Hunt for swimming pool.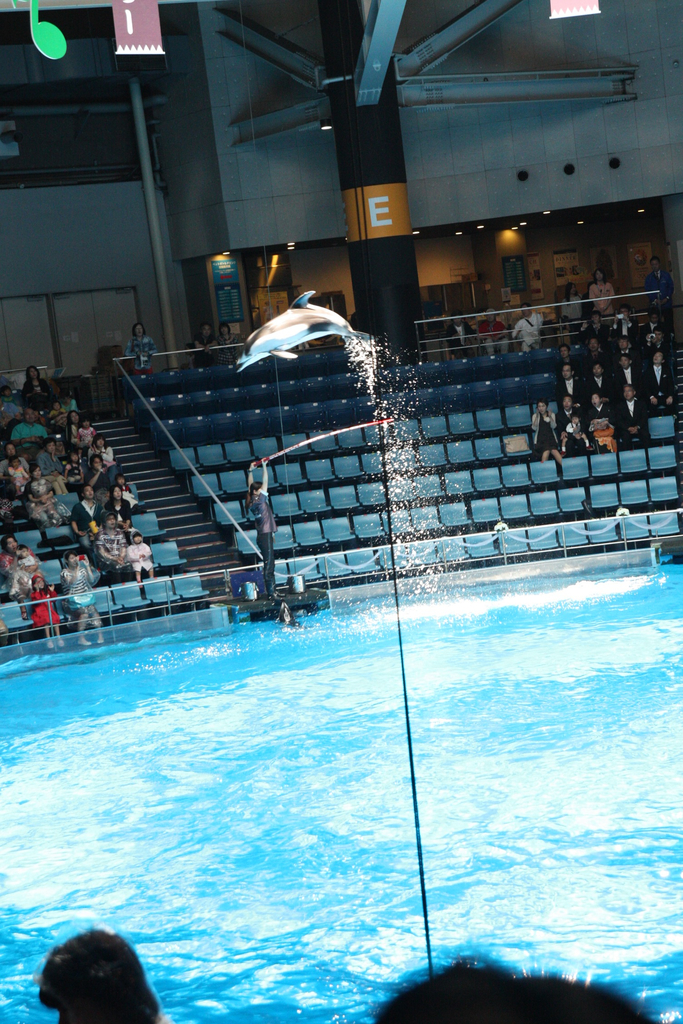
Hunted down at bbox=[0, 518, 673, 1021].
